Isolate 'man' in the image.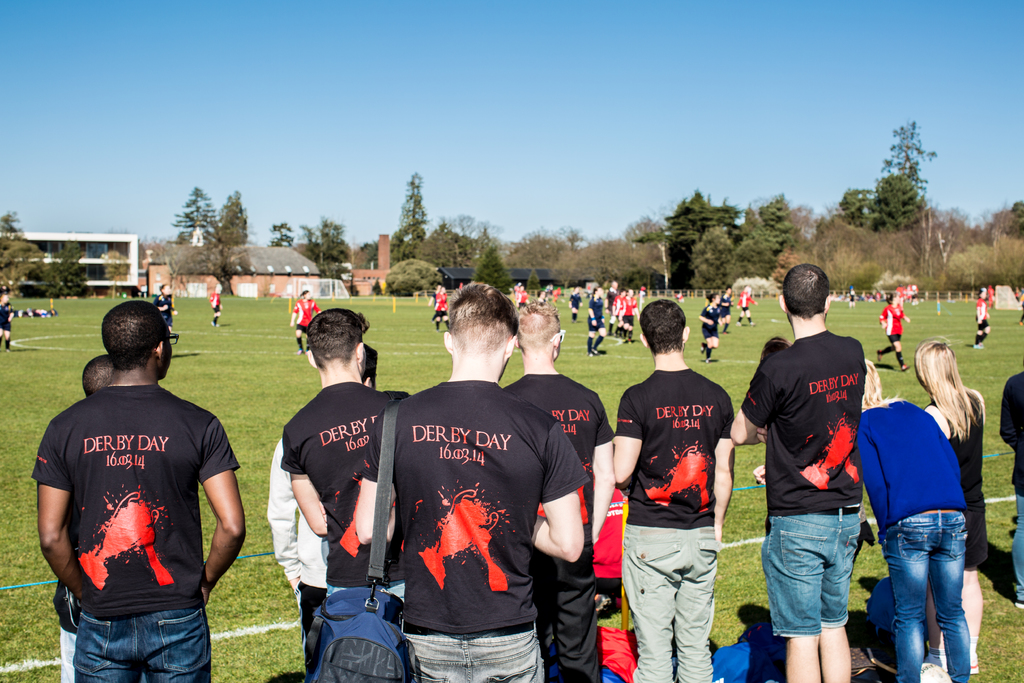
Isolated region: BBox(615, 294, 737, 682).
